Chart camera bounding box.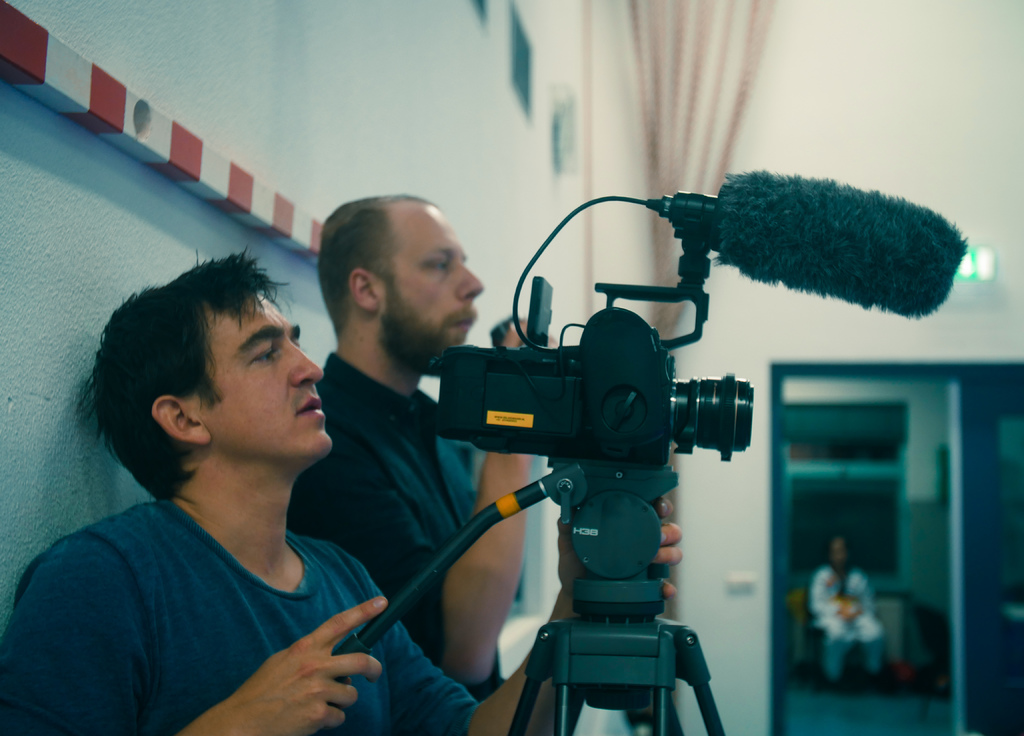
Charted: <region>436, 171, 975, 462</region>.
